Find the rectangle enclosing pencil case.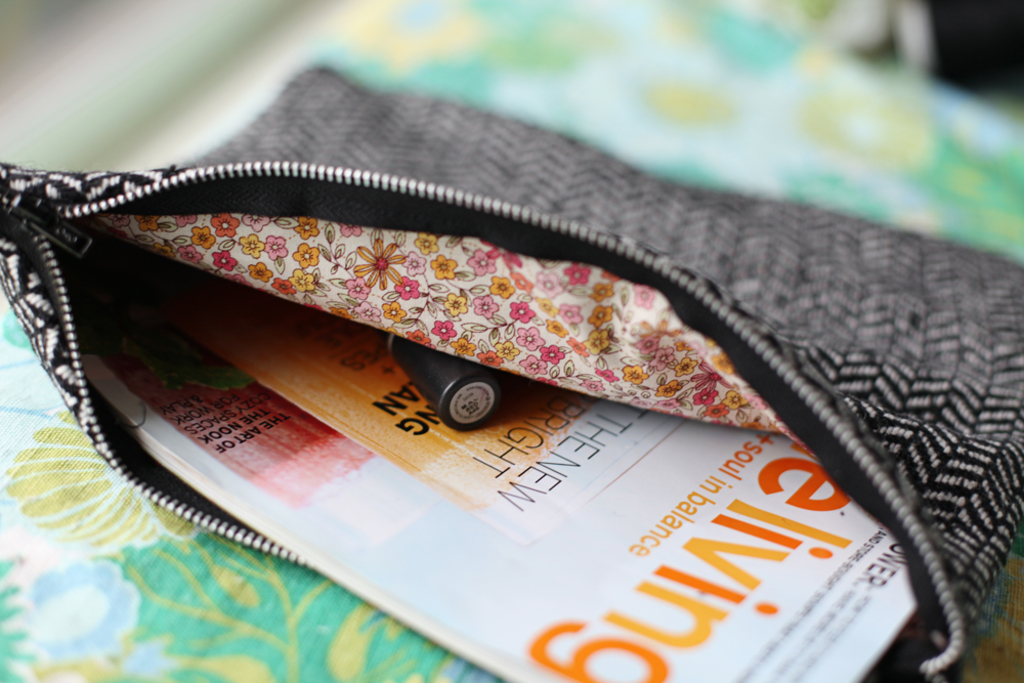
l=0, t=67, r=1023, b=682.
